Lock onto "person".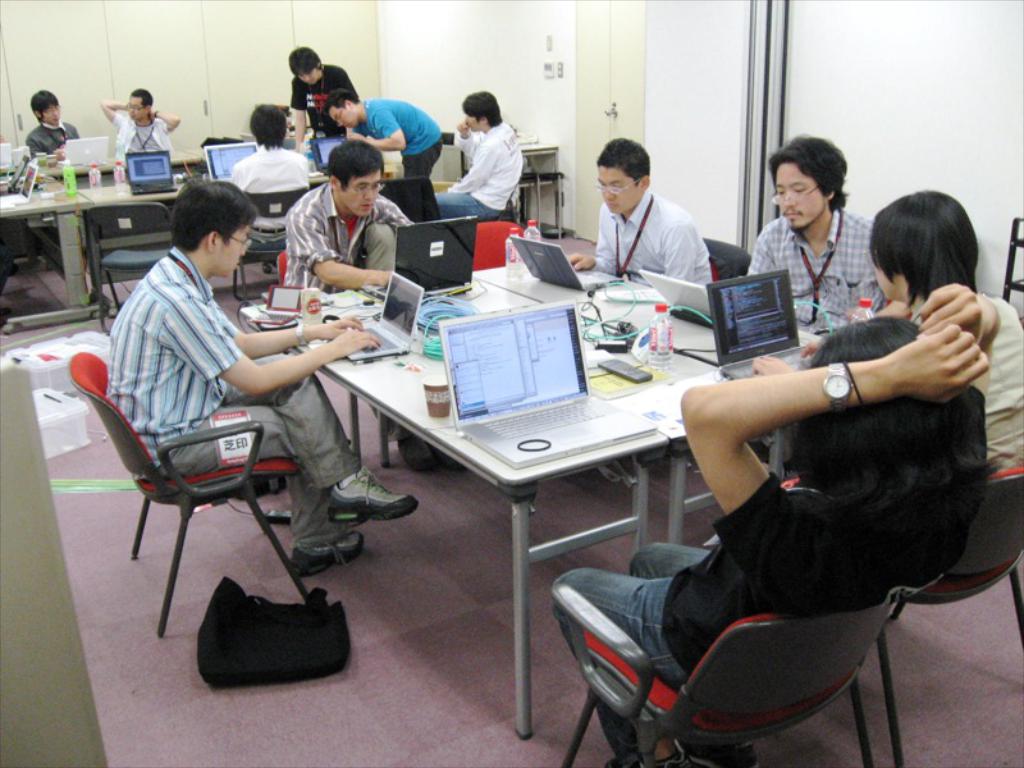
Locked: (x1=547, y1=283, x2=1002, y2=767).
